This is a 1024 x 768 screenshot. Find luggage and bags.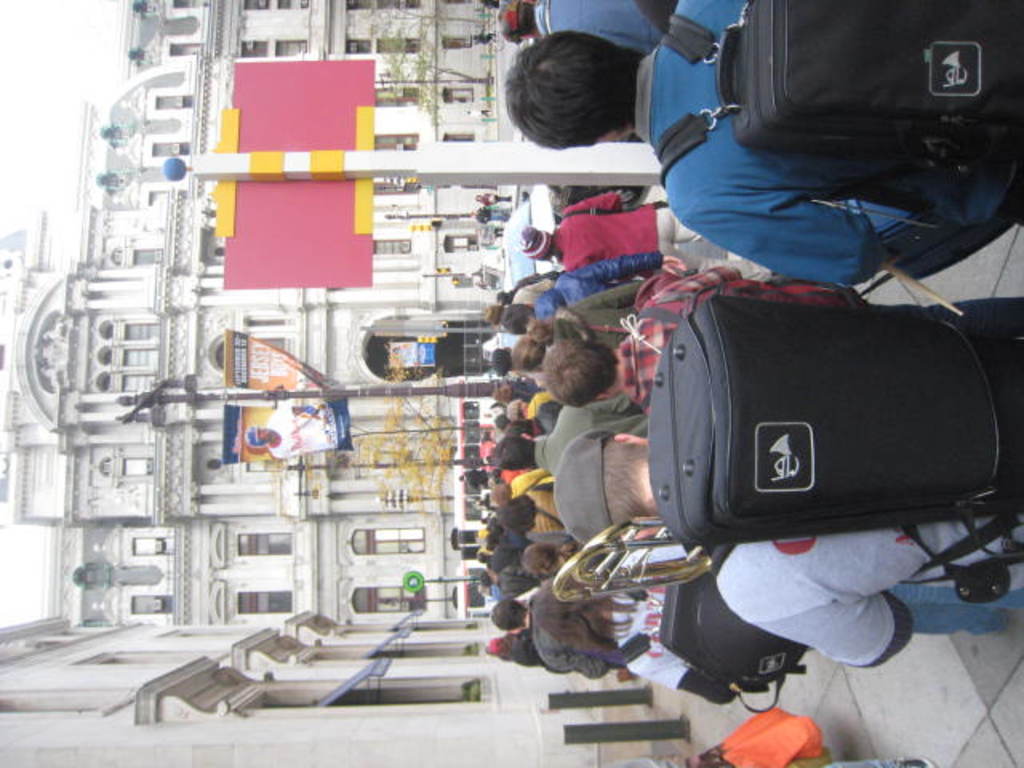
Bounding box: pyautogui.locateOnScreen(701, 702, 827, 763).
